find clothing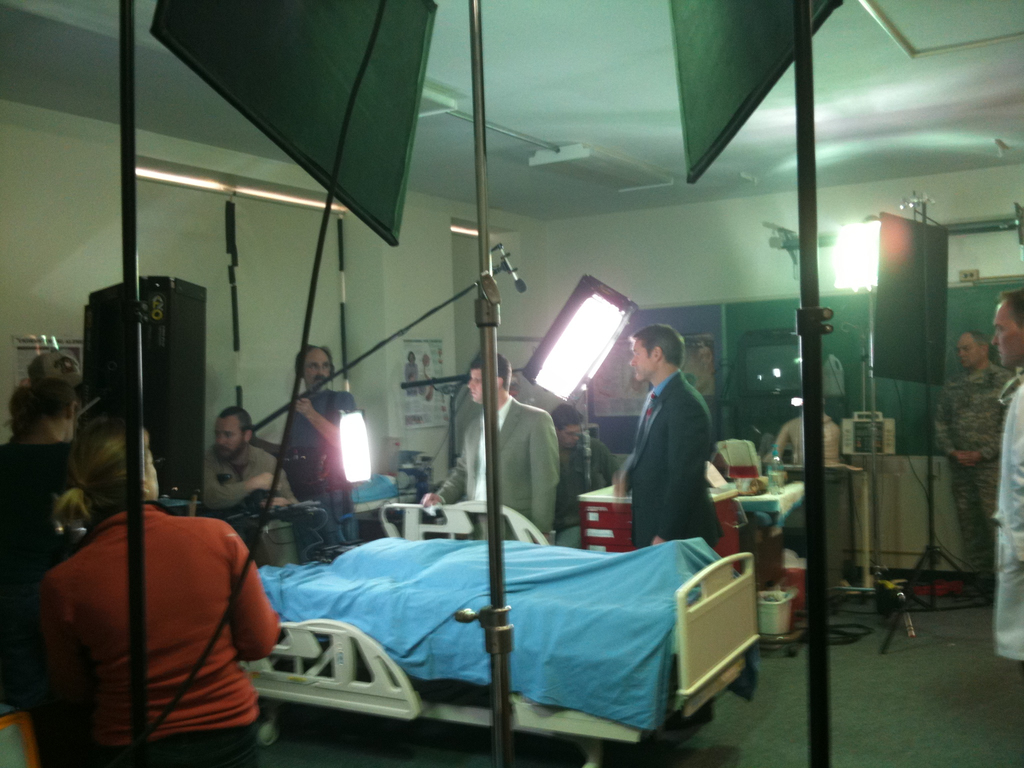
Rect(932, 367, 1016, 580)
